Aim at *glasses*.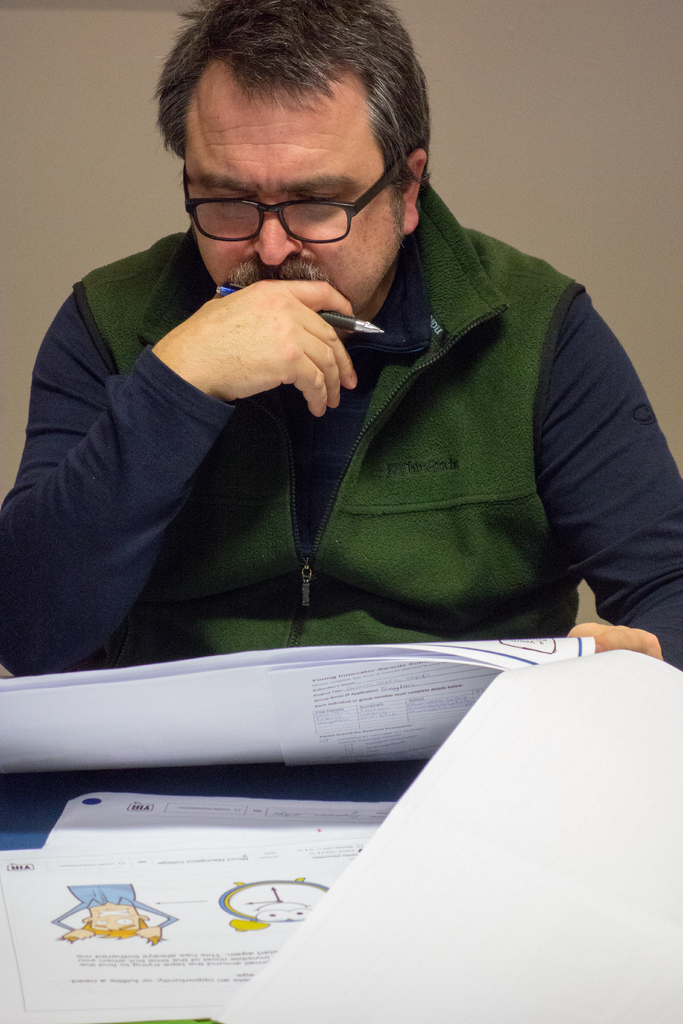
Aimed at 179,166,399,246.
